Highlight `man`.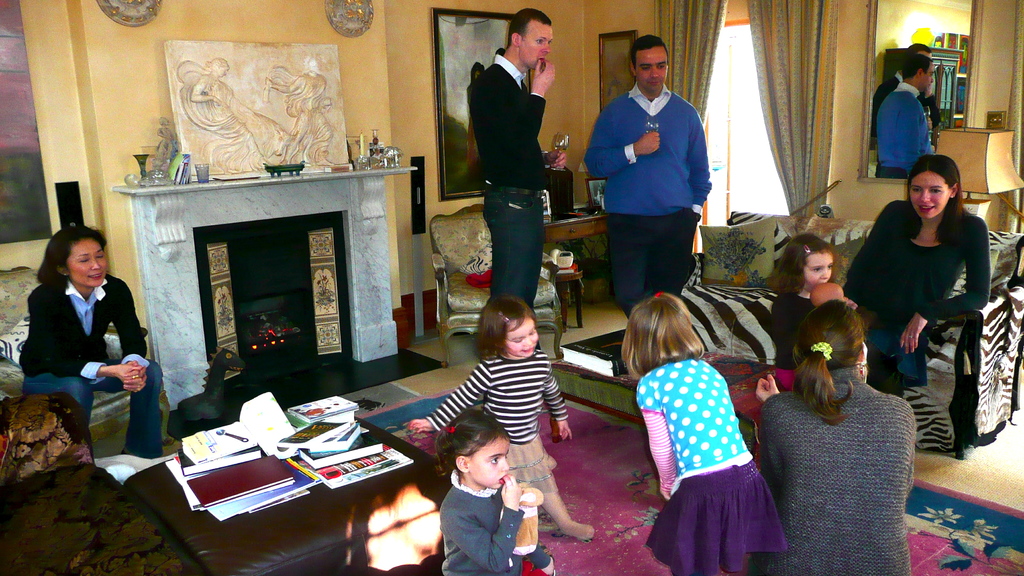
Highlighted region: select_region(871, 56, 933, 180).
